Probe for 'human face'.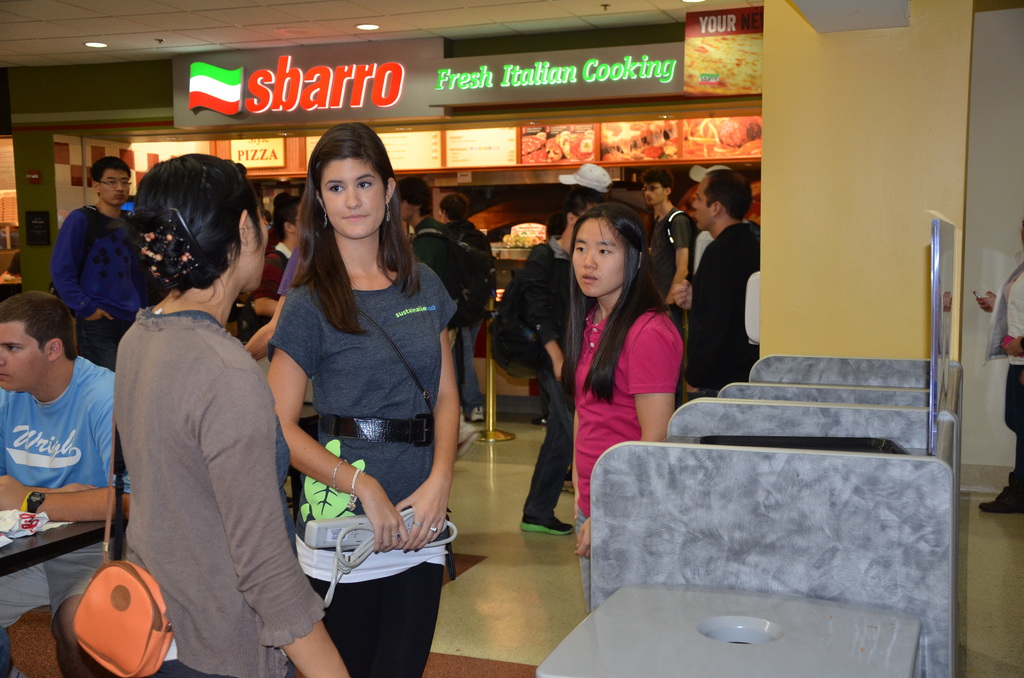
Probe result: box=[242, 204, 277, 301].
